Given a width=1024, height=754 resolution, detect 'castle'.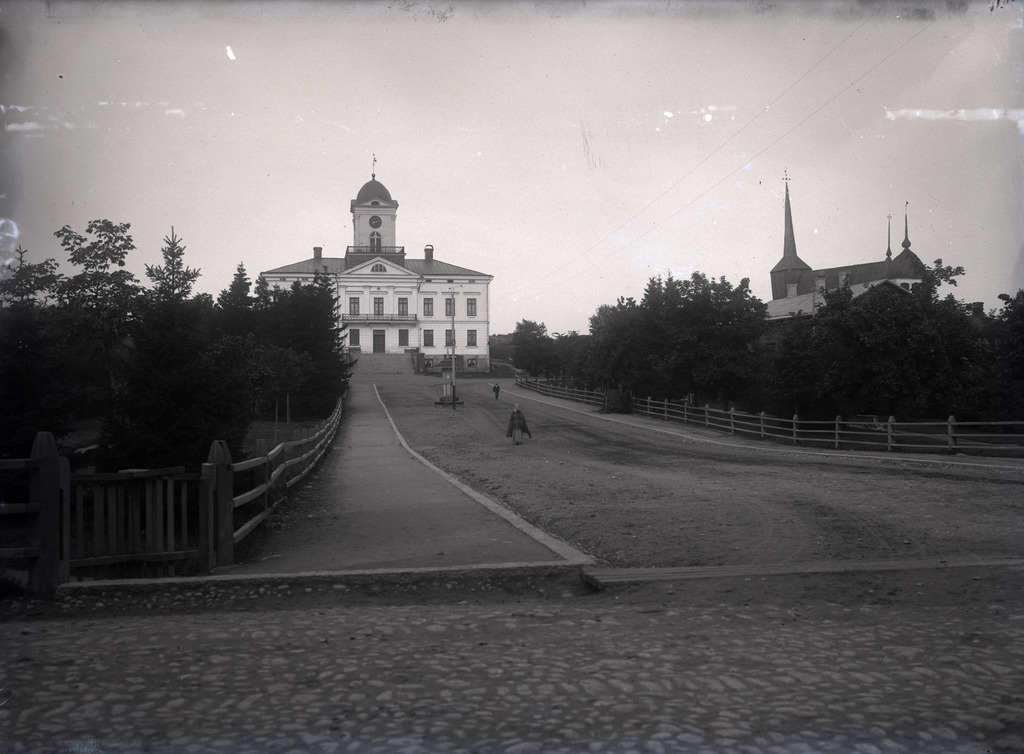
x1=753 y1=163 x2=934 y2=324.
